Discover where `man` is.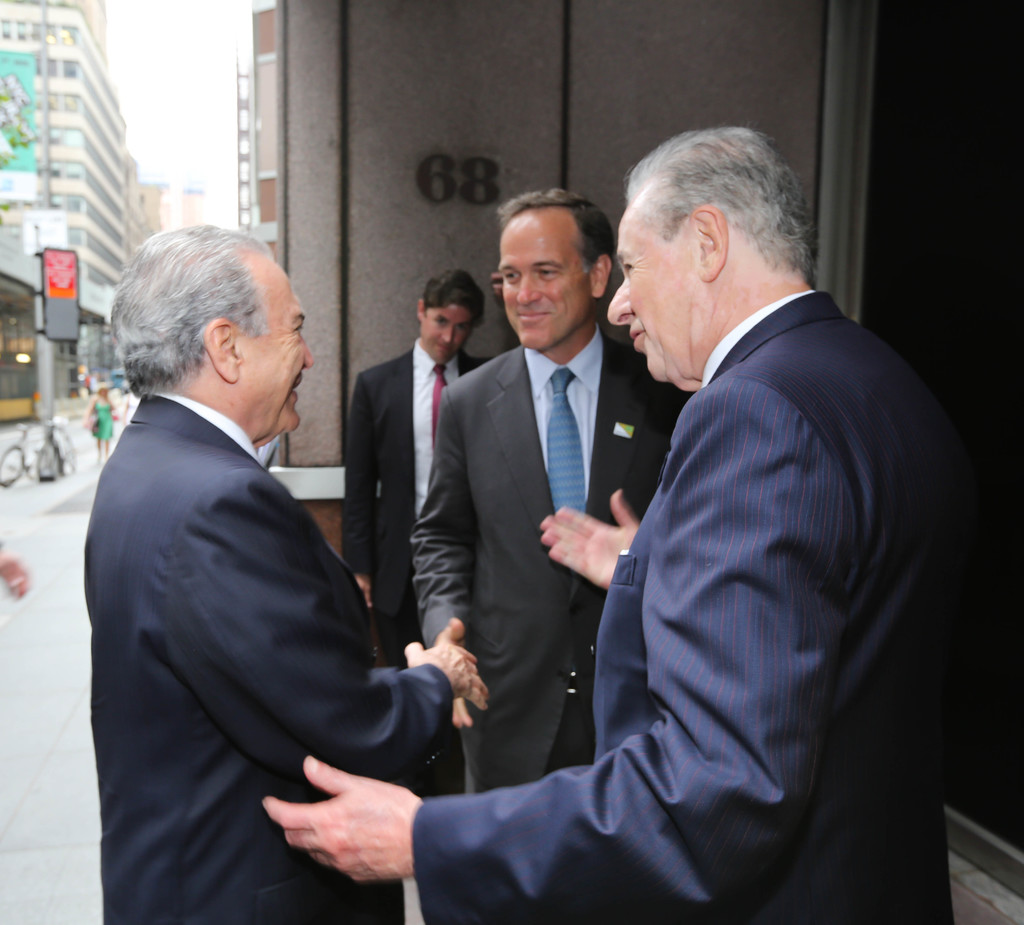
Discovered at [x1=408, y1=182, x2=702, y2=792].
